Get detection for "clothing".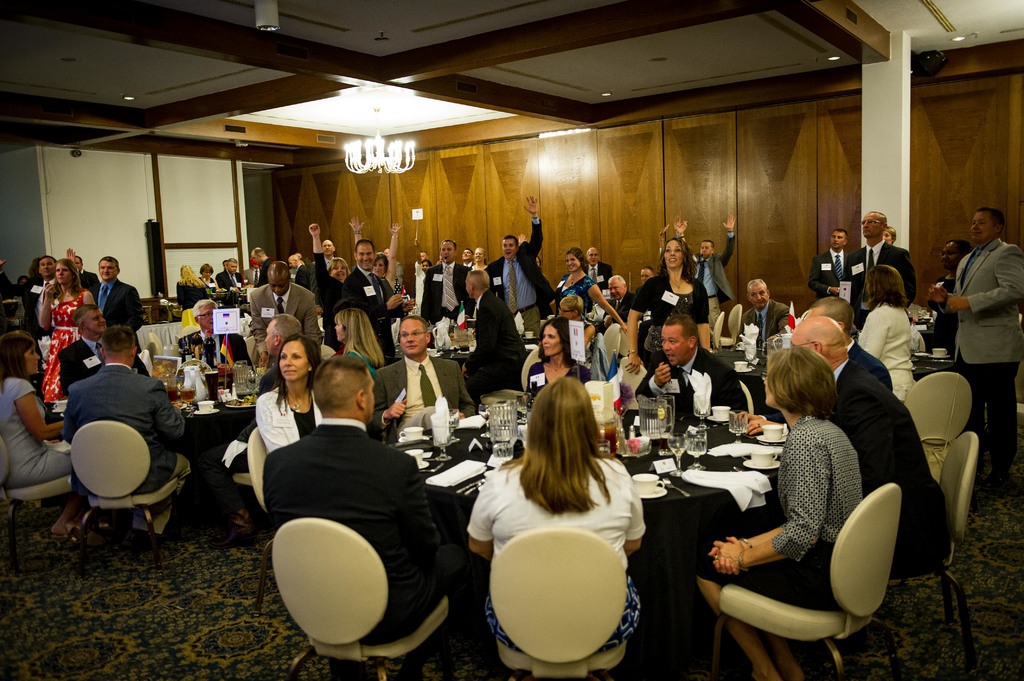
Detection: [626, 268, 715, 373].
